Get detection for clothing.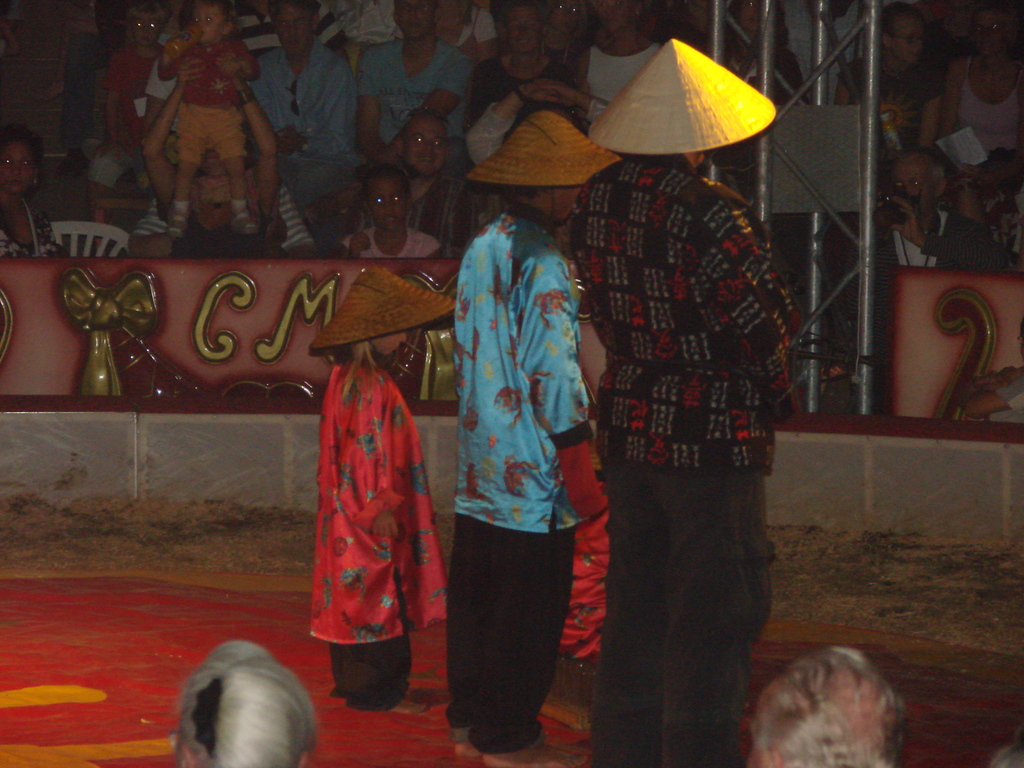
Detection: locate(0, 188, 63, 269).
